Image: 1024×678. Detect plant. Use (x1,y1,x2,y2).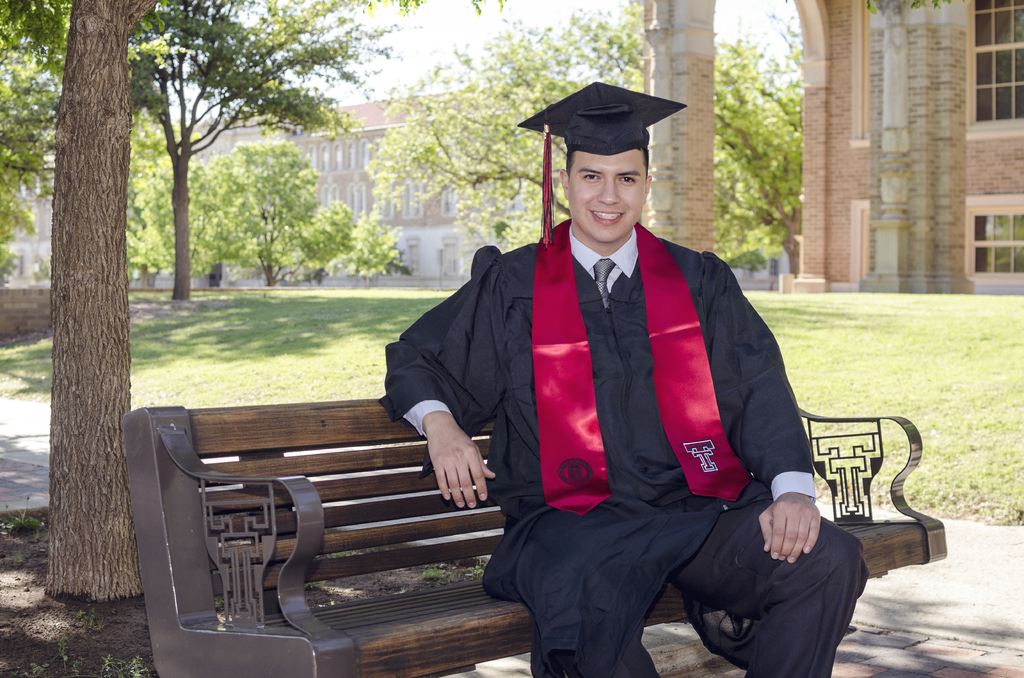
(468,563,483,574).
